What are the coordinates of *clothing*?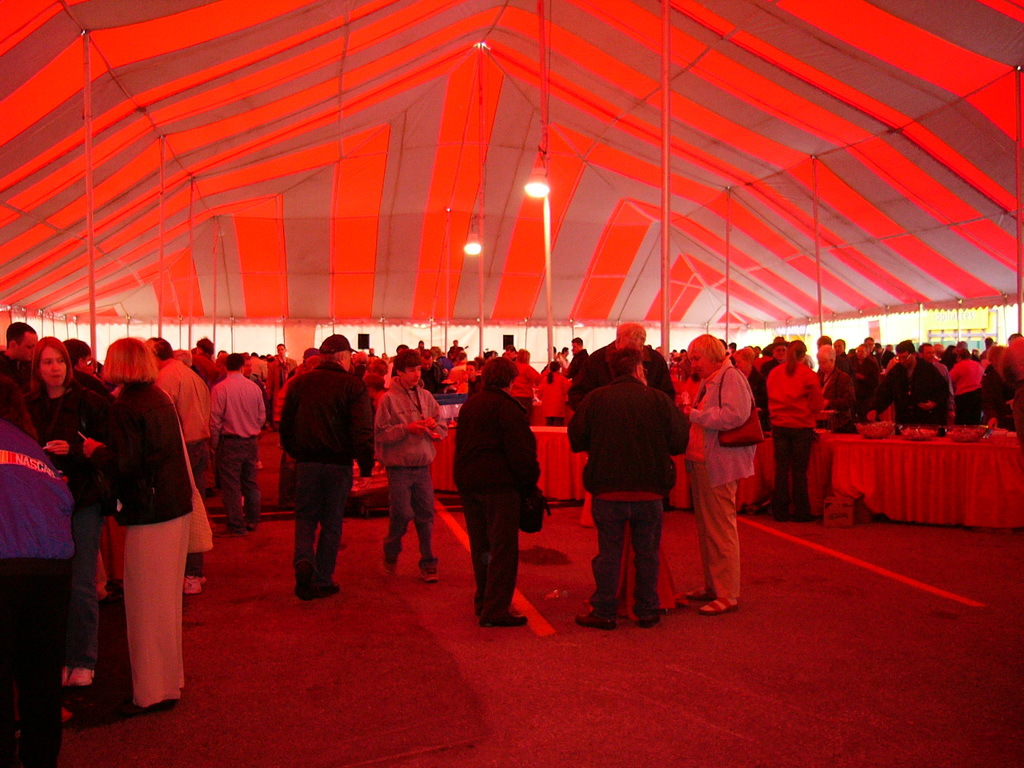
[x1=575, y1=342, x2=686, y2=617].
